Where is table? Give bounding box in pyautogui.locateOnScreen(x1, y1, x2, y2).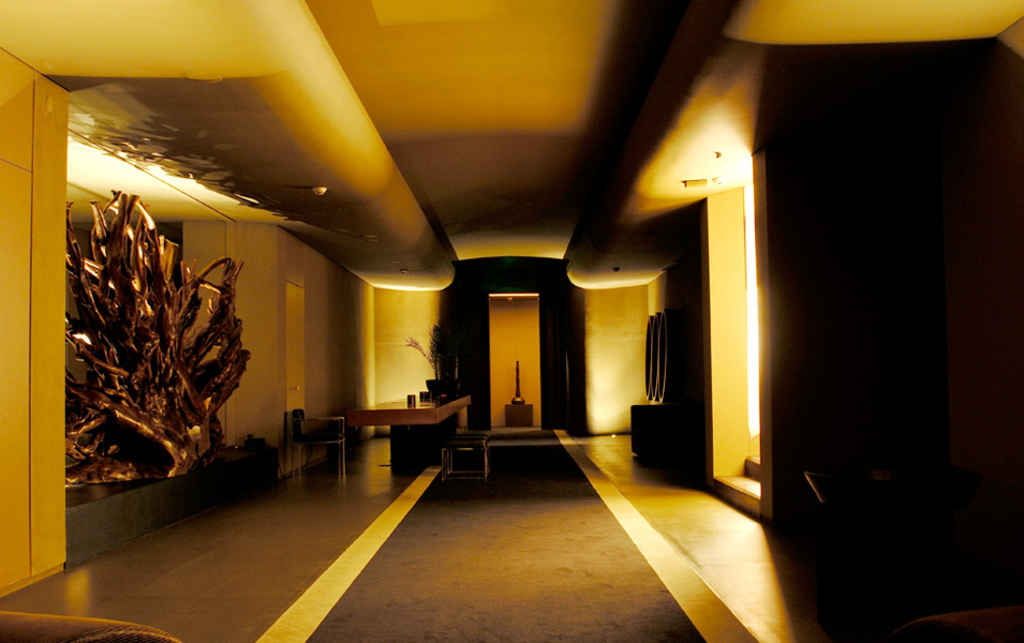
pyautogui.locateOnScreen(343, 376, 492, 476).
